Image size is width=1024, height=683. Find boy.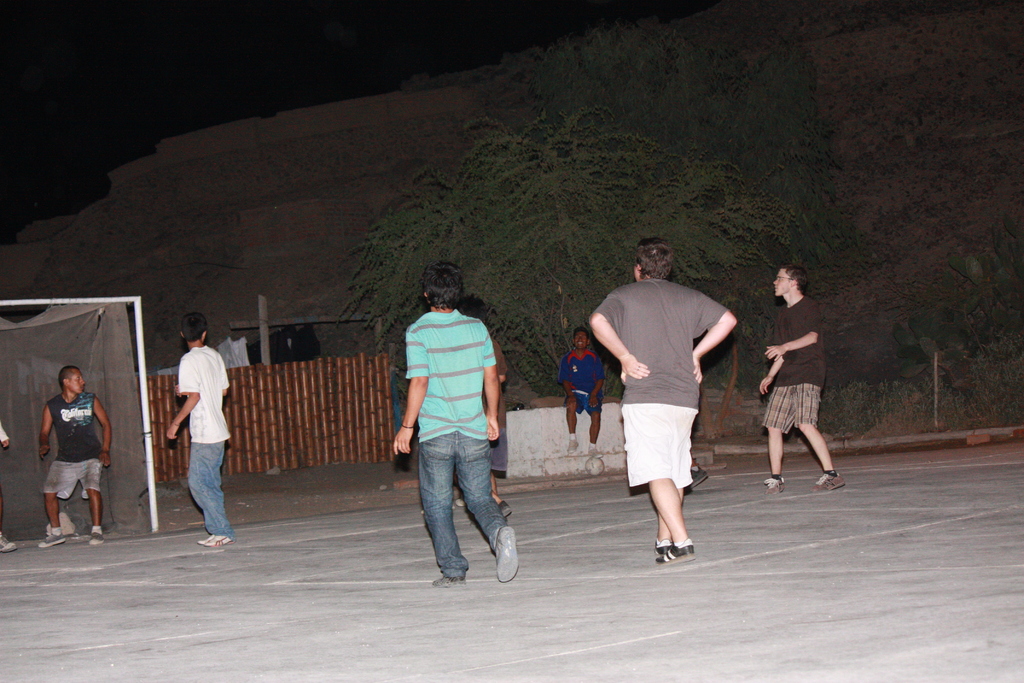
[752,256,855,511].
